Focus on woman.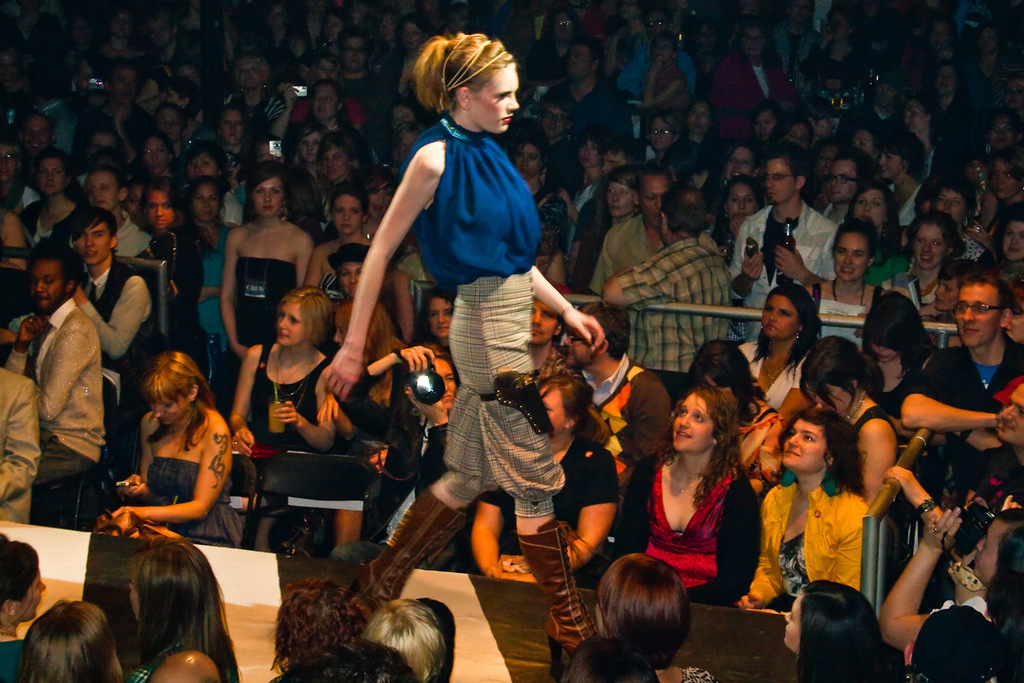
Focused at (left=375, top=0, right=411, bottom=50).
